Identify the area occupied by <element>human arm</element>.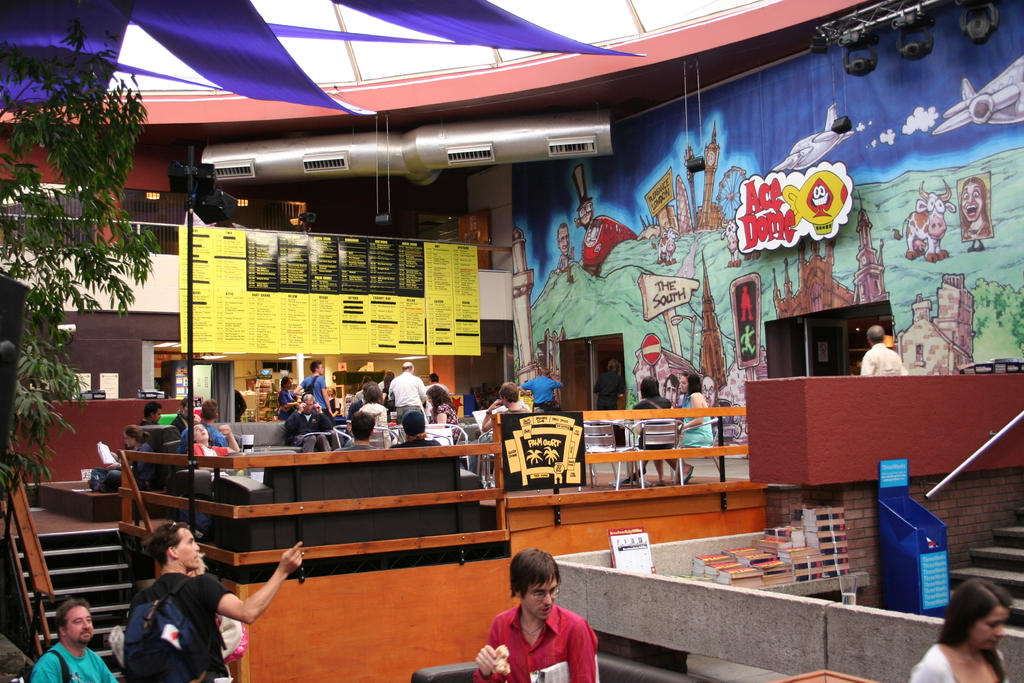
Area: region(626, 403, 646, 438).
